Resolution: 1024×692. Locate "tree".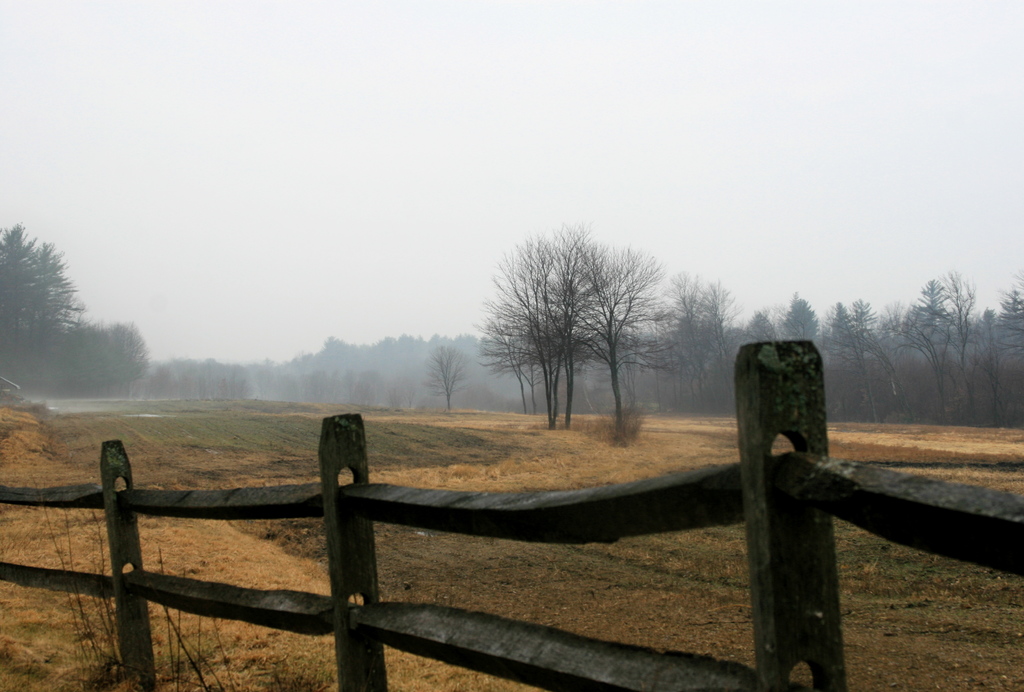
select_region(739, 307, 778, 345).
